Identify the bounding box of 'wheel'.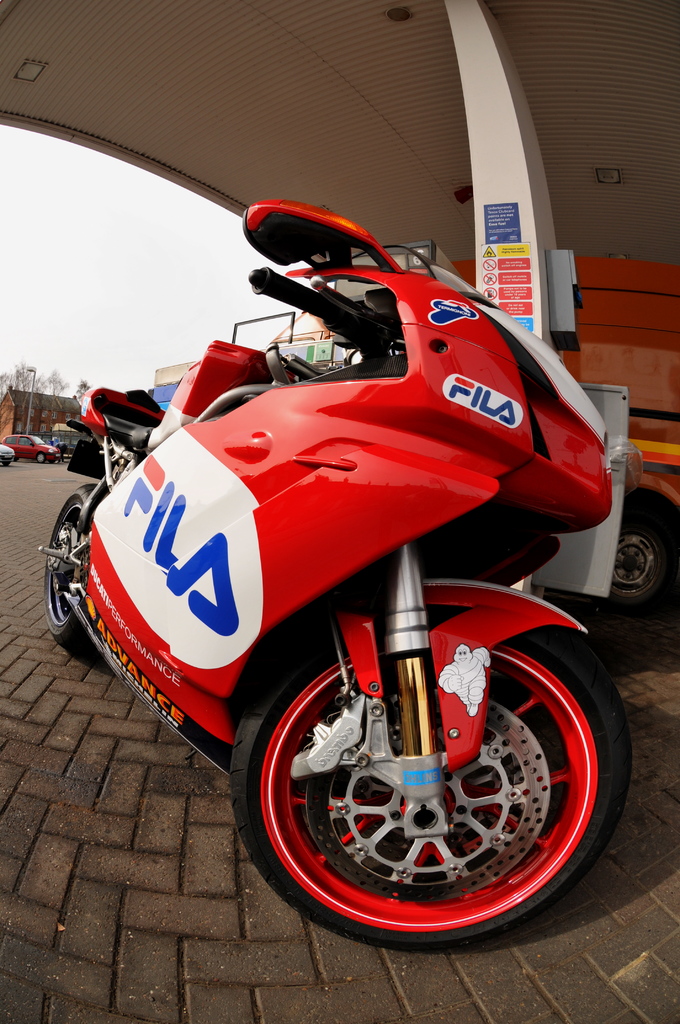
pyautogui.locateOnScreen(36, 454, 44, 463).
